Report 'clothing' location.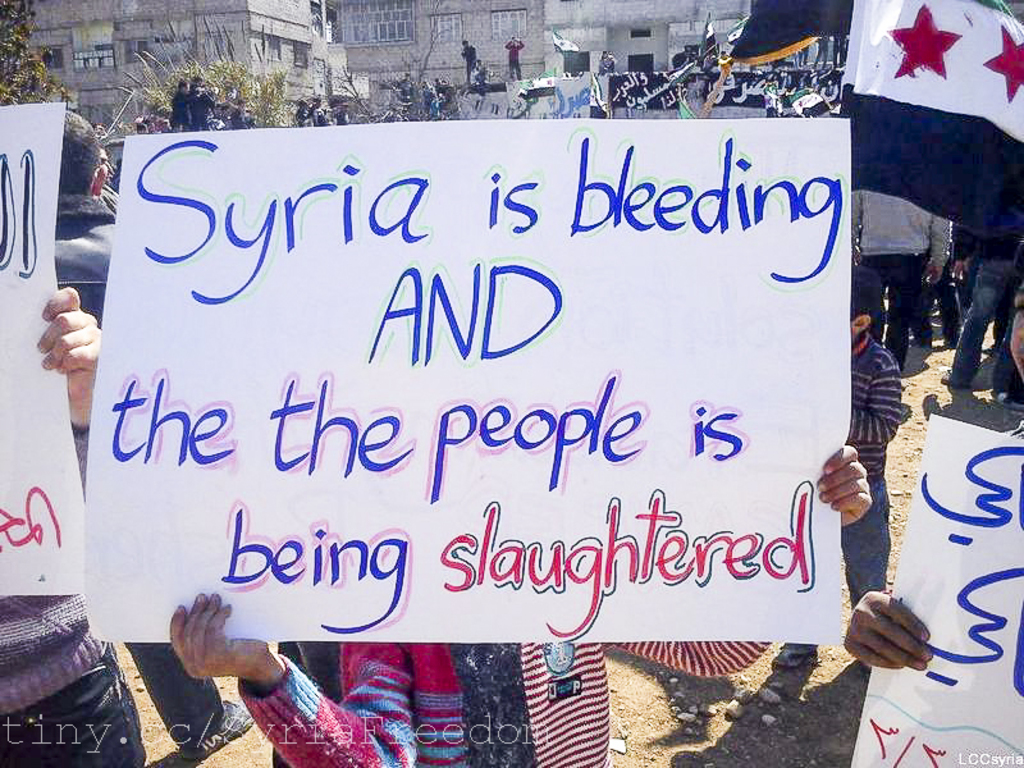
Report: rect(0, 648, 147, 767).
